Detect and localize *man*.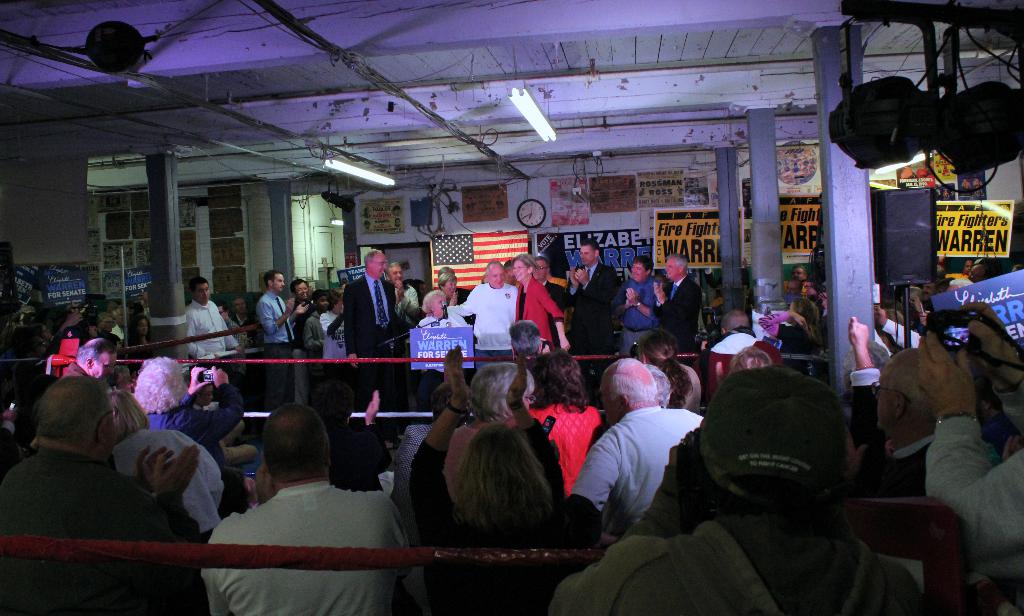
Localized at <bbox>388, 258, 426, 328</bbox>.
